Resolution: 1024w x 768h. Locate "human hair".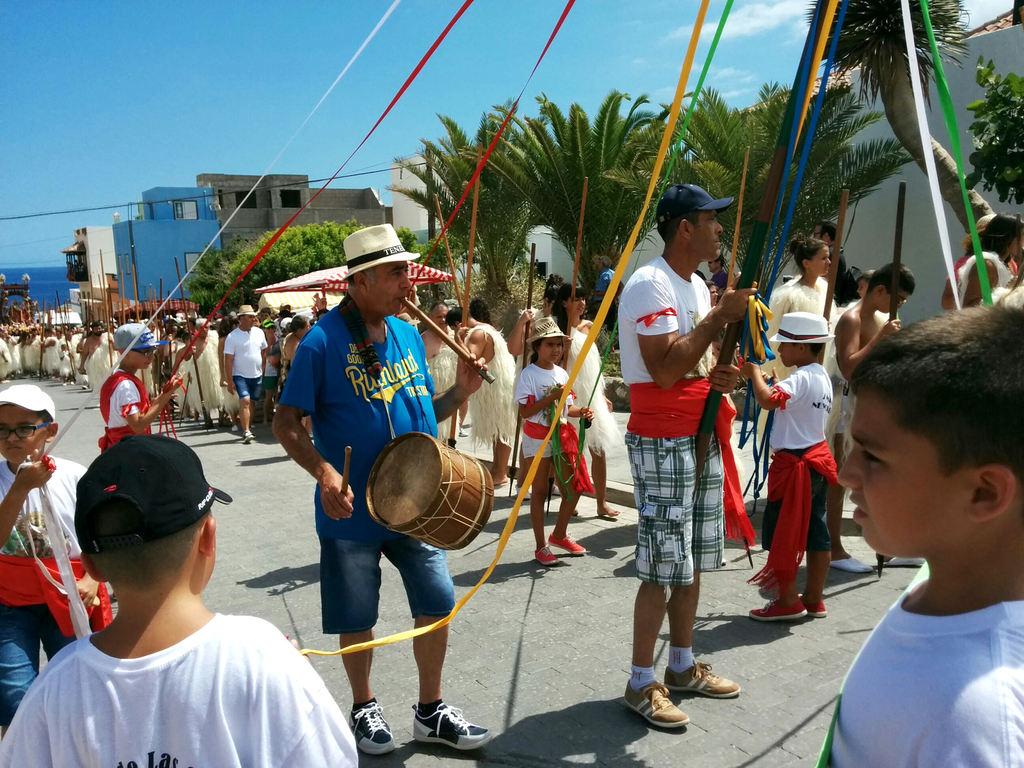
detection(527, 333, 548, 364).
